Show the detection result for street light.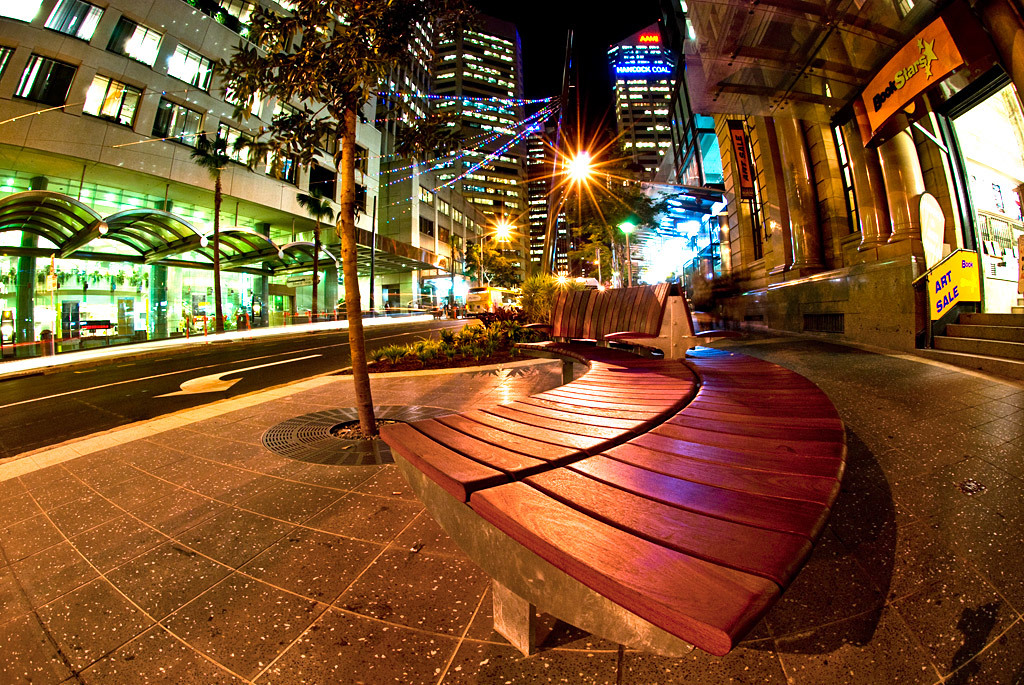
select_region(563, 148, 590, 193).
